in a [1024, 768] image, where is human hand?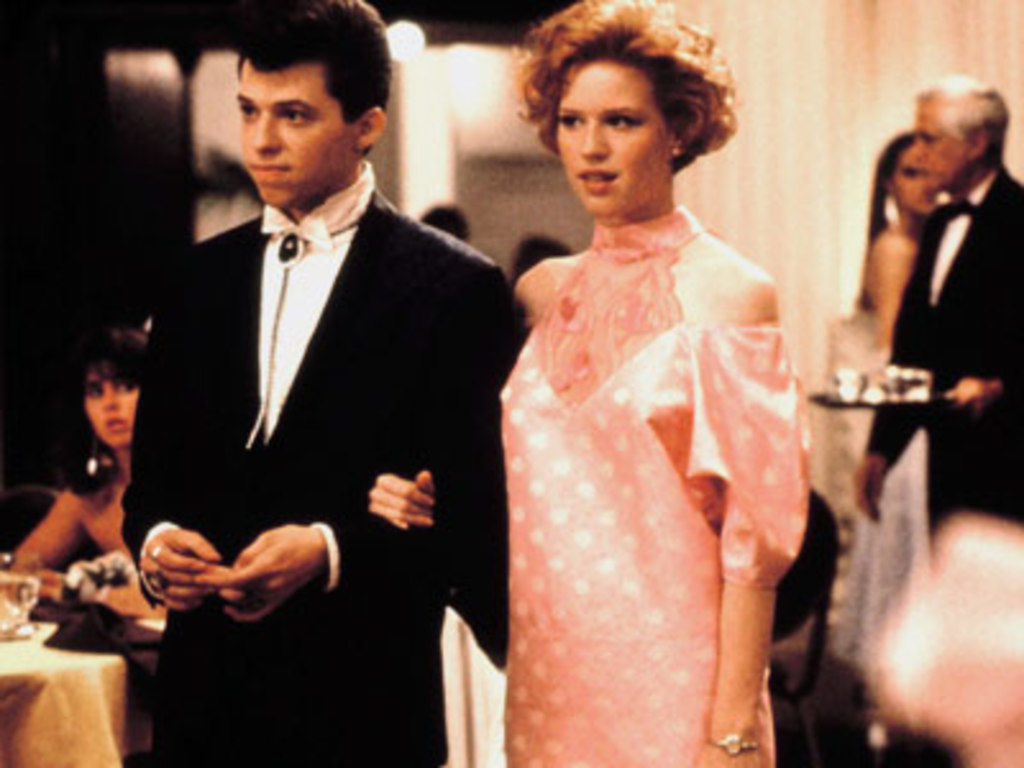
(left=133, top=522, right=225, bottom=614).
